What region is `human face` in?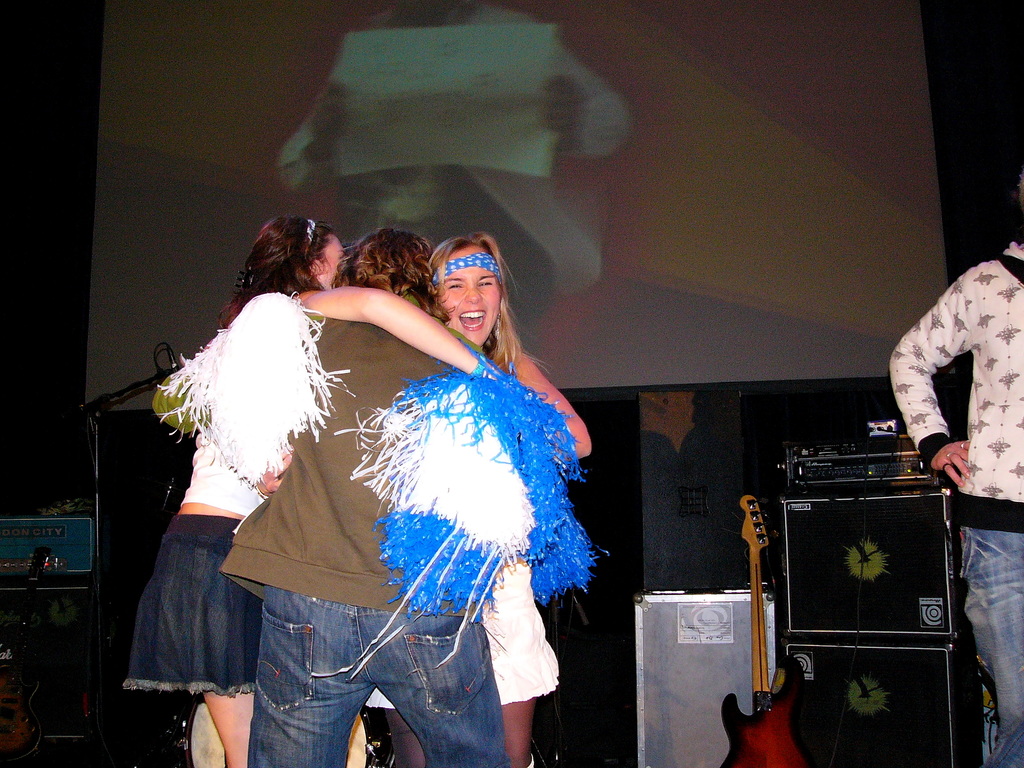
bbox=(436, 255, 493, 347).
